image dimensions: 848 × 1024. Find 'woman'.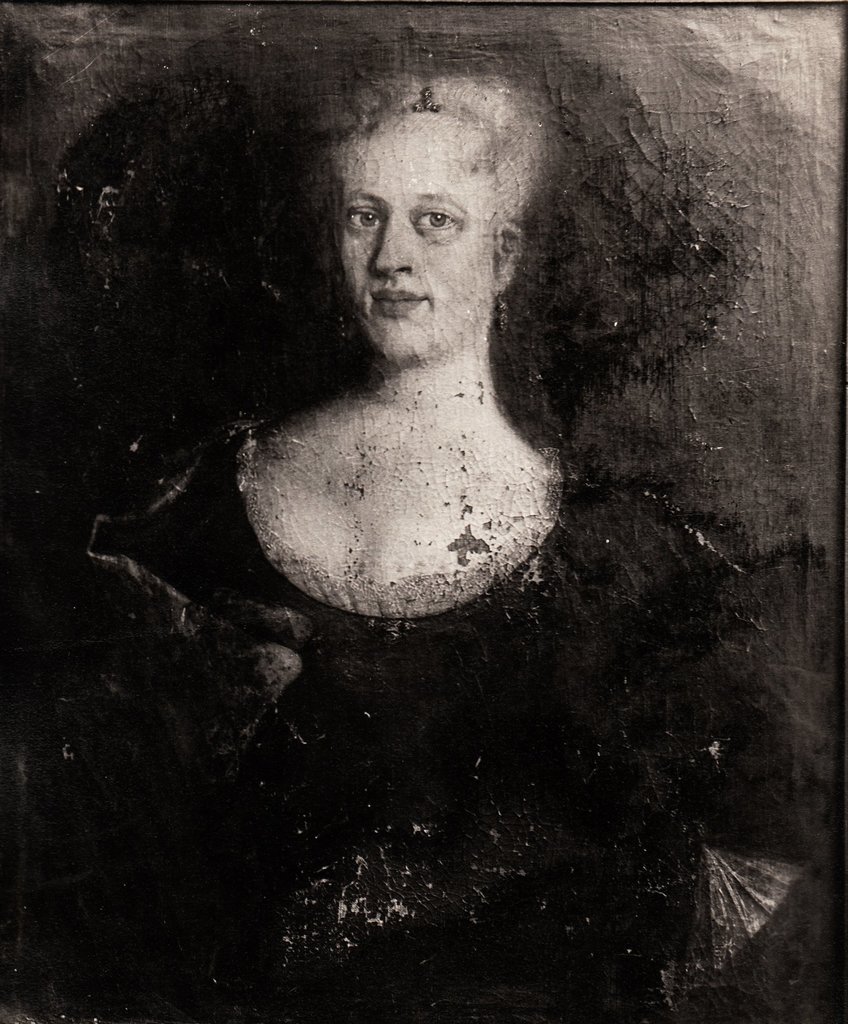
<bbox>33, 65, 705, 1023</bbox>.
